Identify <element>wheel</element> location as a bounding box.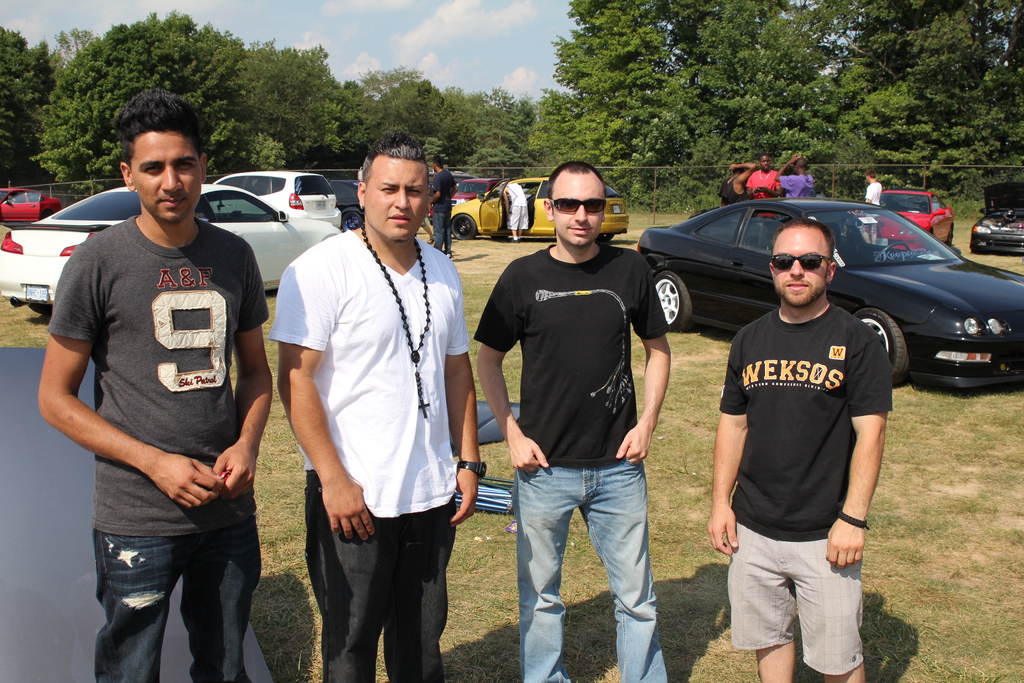
(449,212,479,241).
